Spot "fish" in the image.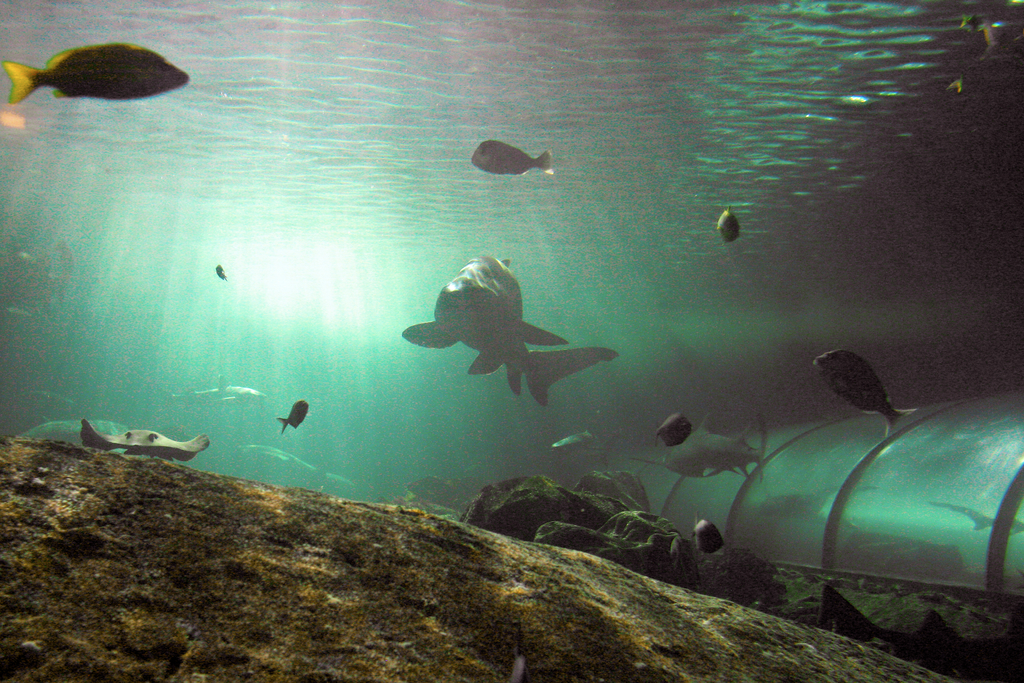
"fish" found at bbox=(211, 263, 227, 278).
